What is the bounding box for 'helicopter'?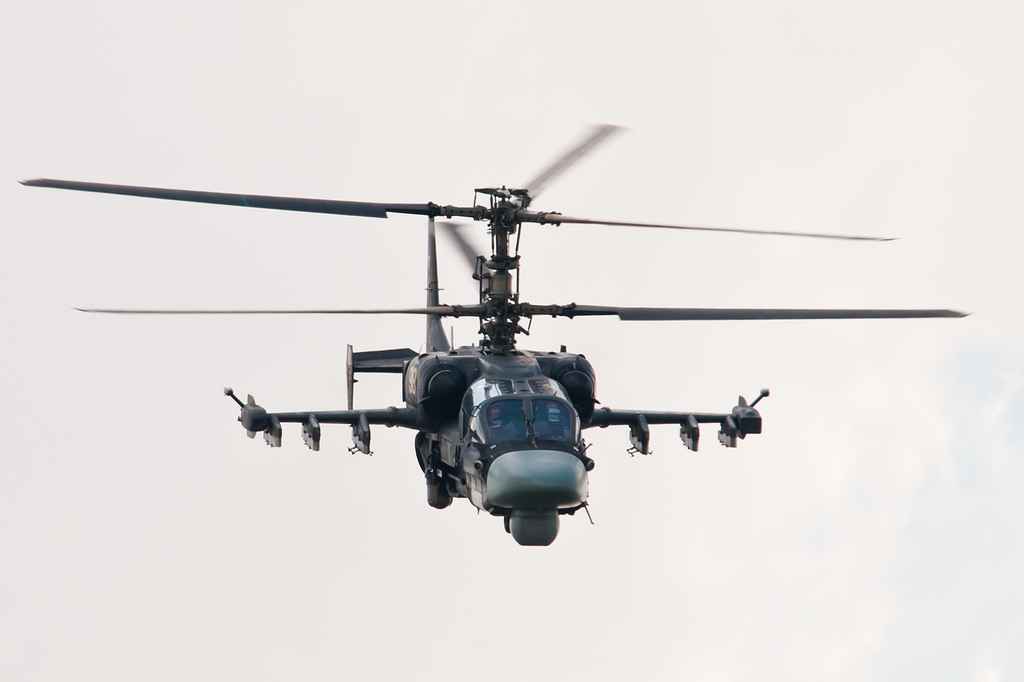
bbox=[24, 104, 968, 564].
